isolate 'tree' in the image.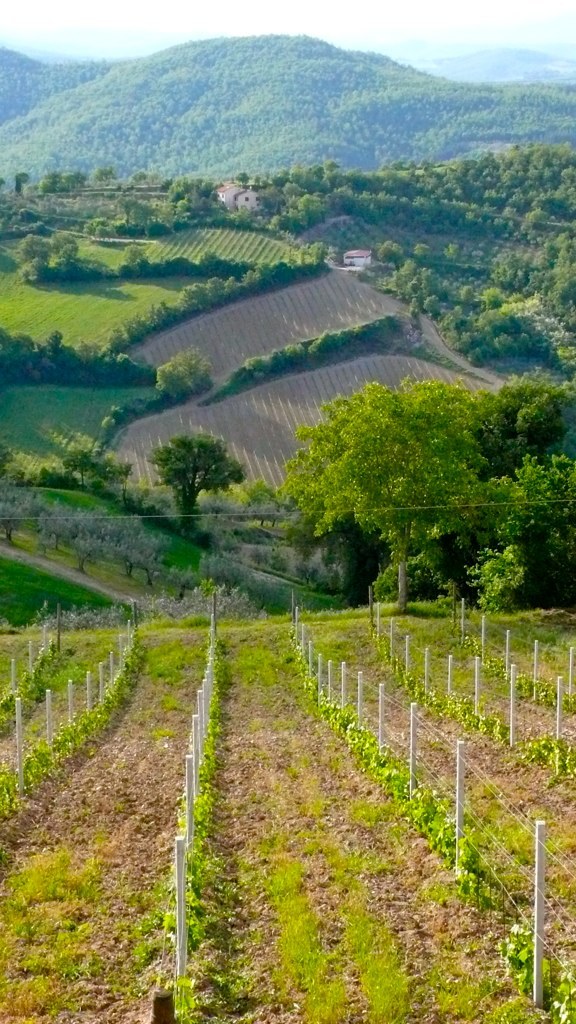
Isolated region: box(471, 372, 574, 505).
